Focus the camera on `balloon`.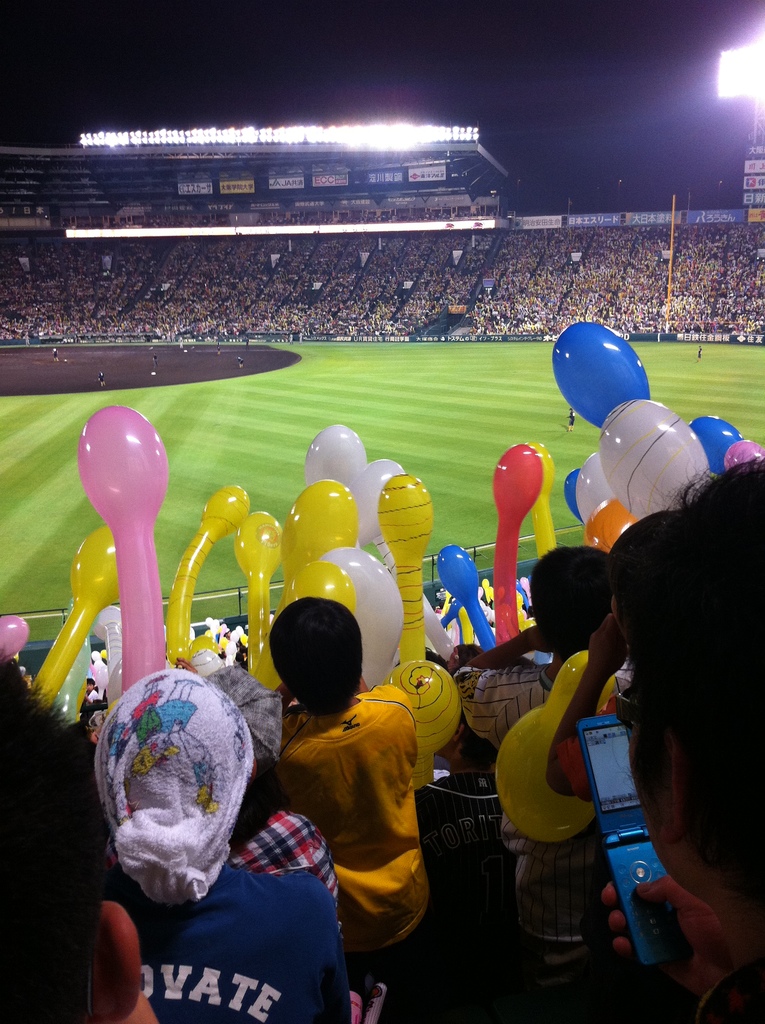
Focus region: region(236, 510, 283, 676).
